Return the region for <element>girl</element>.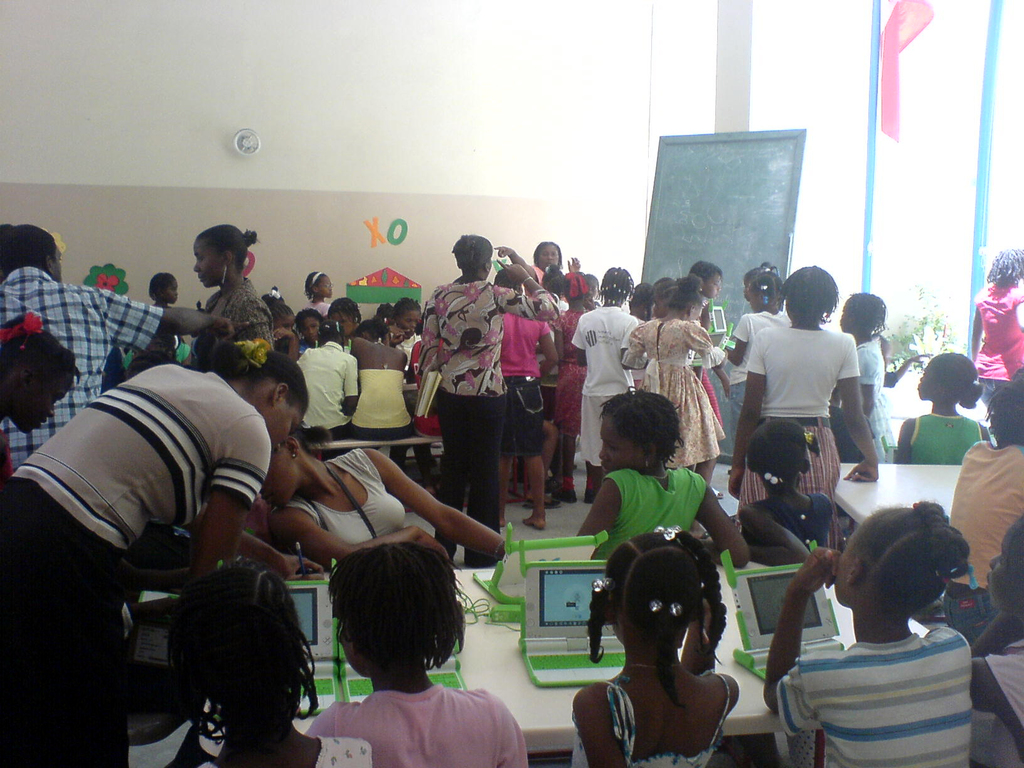
x1=163, y1=558, x2=376, y2=767.
